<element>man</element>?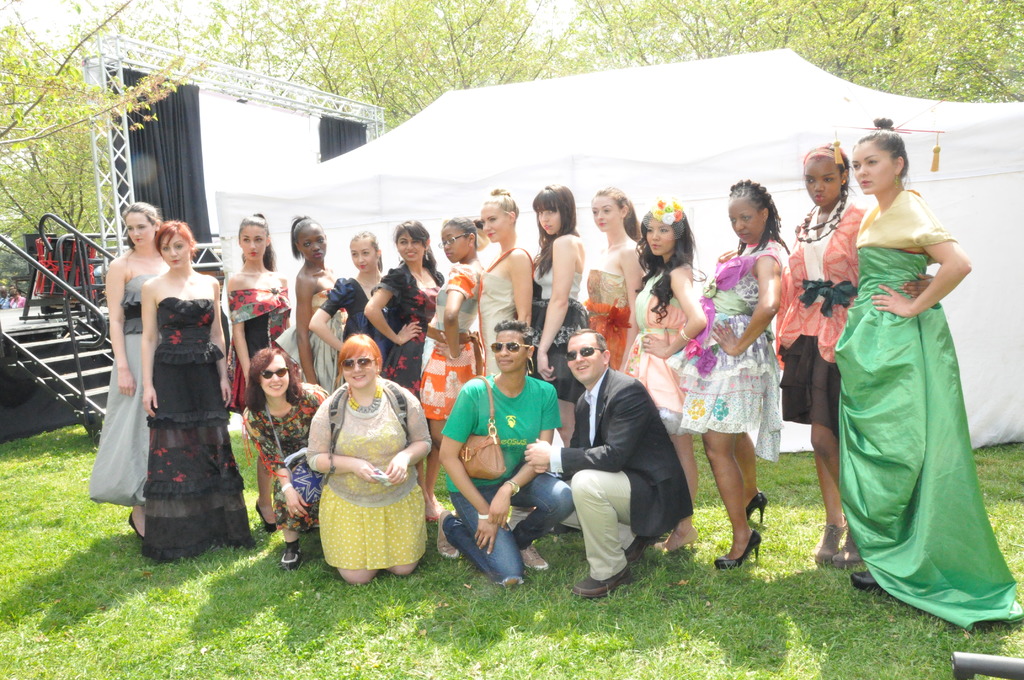
region(524, 326, 694, 598)
